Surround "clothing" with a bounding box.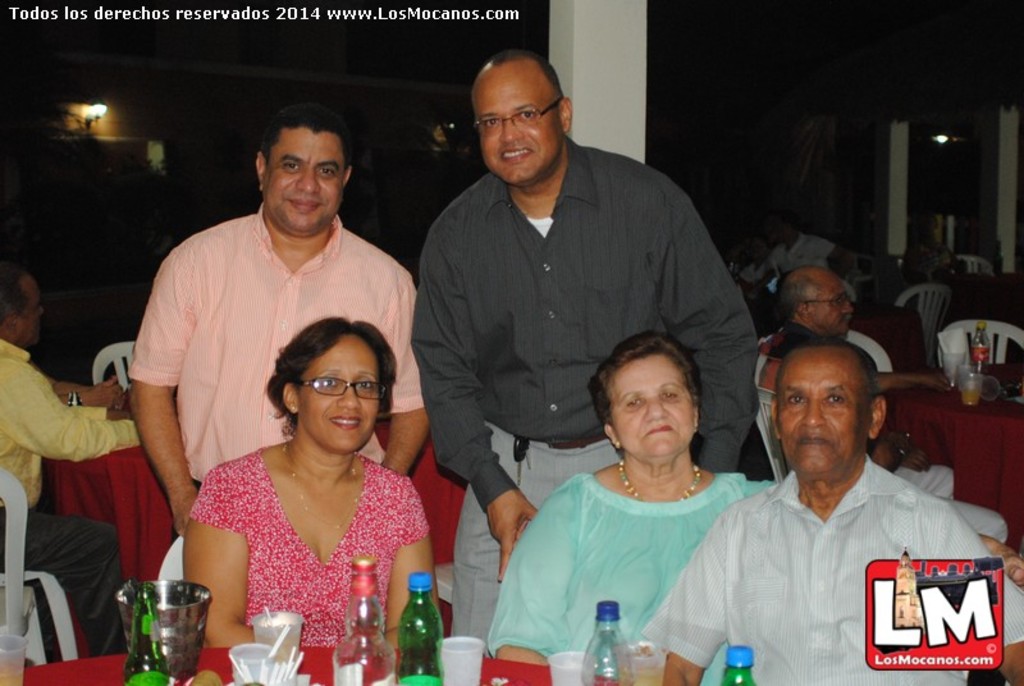
crop(758, 229, 831, 273).
